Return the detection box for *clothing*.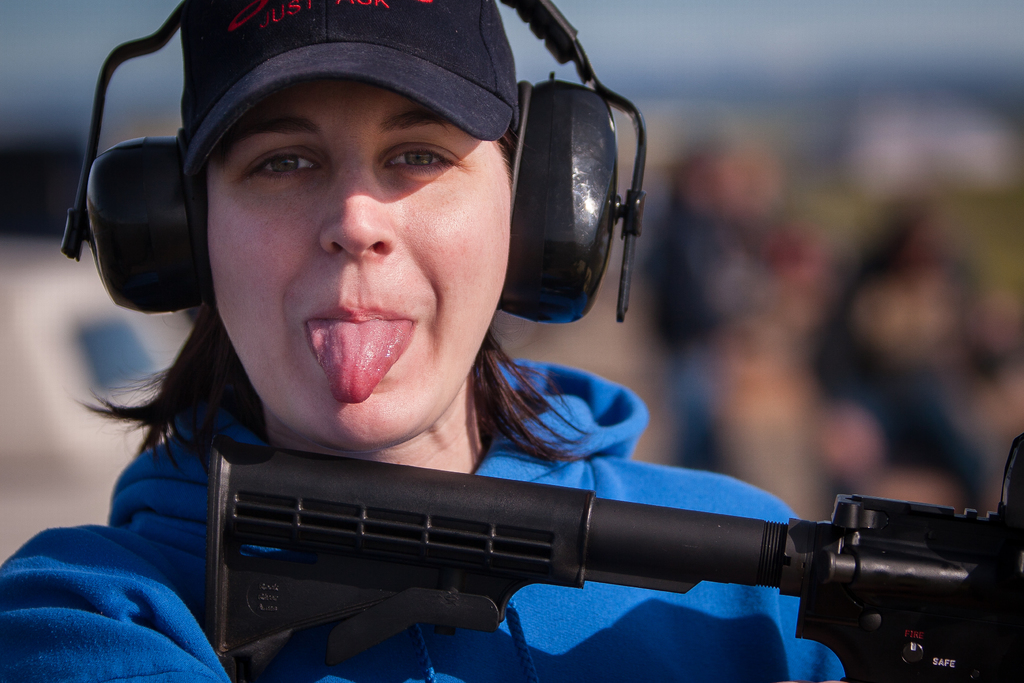
crop(4, 361, 849, 682).
